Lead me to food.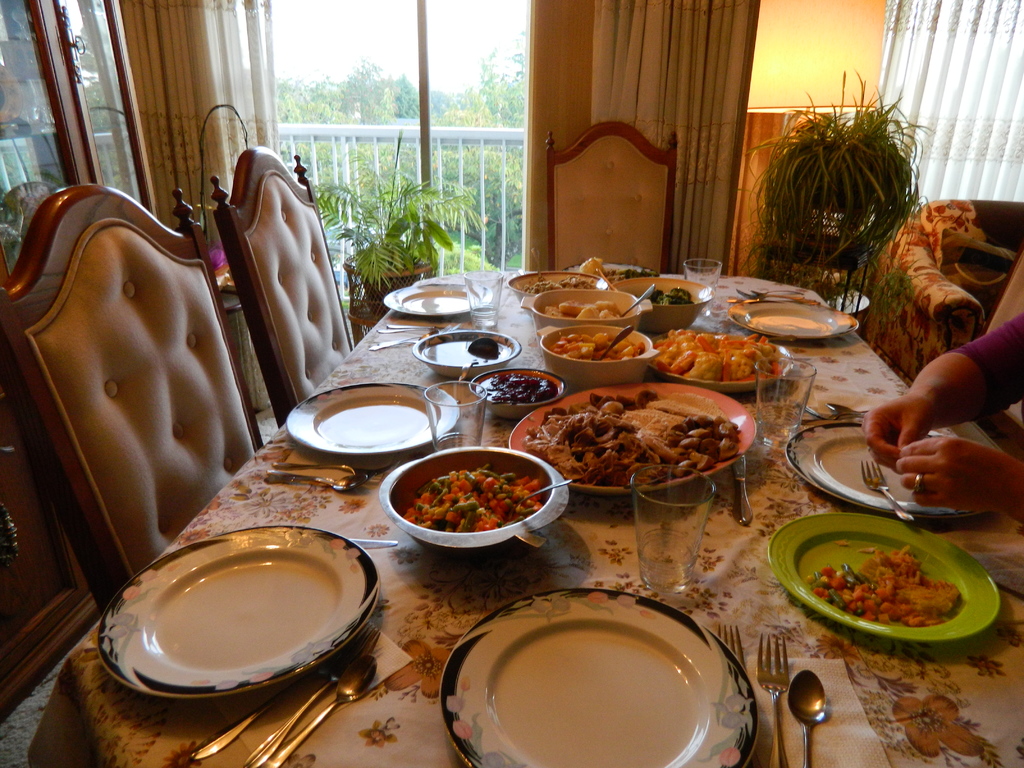
Lead to [541,303,566,321].
